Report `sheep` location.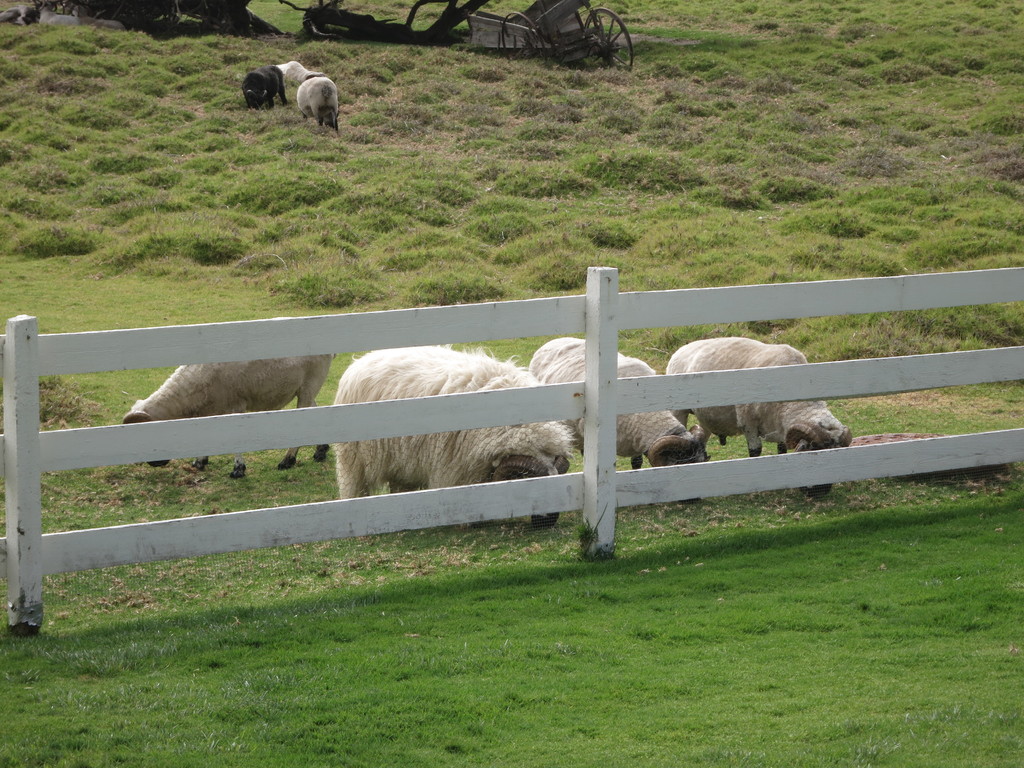
Report: crop(331, 342, 579, 529).
